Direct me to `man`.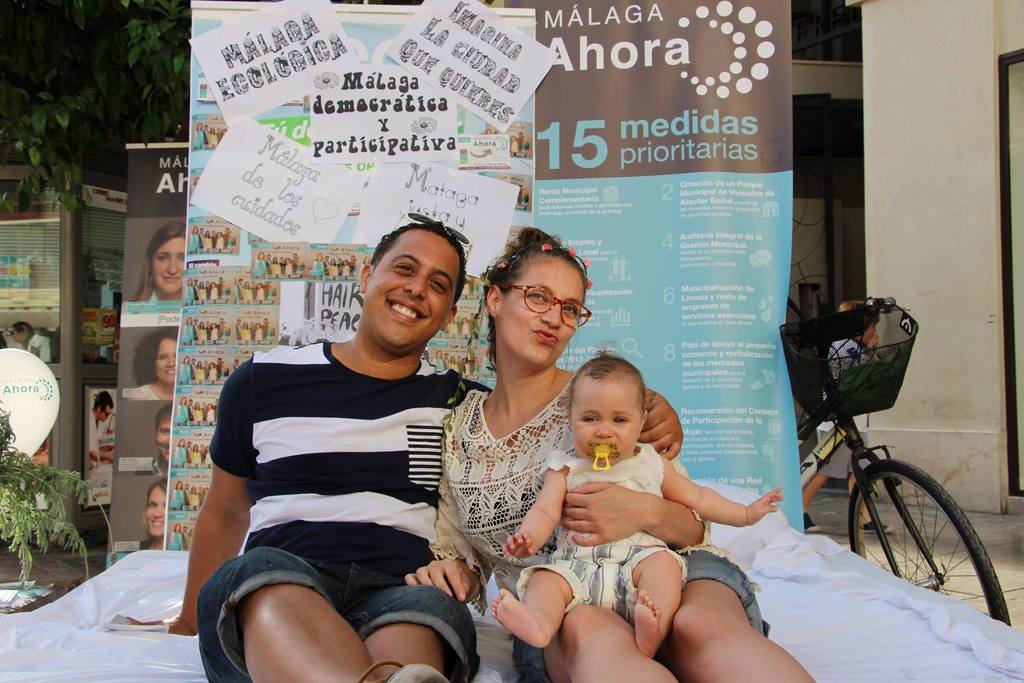
Direction: BBox(290, 252, 298, 273).
